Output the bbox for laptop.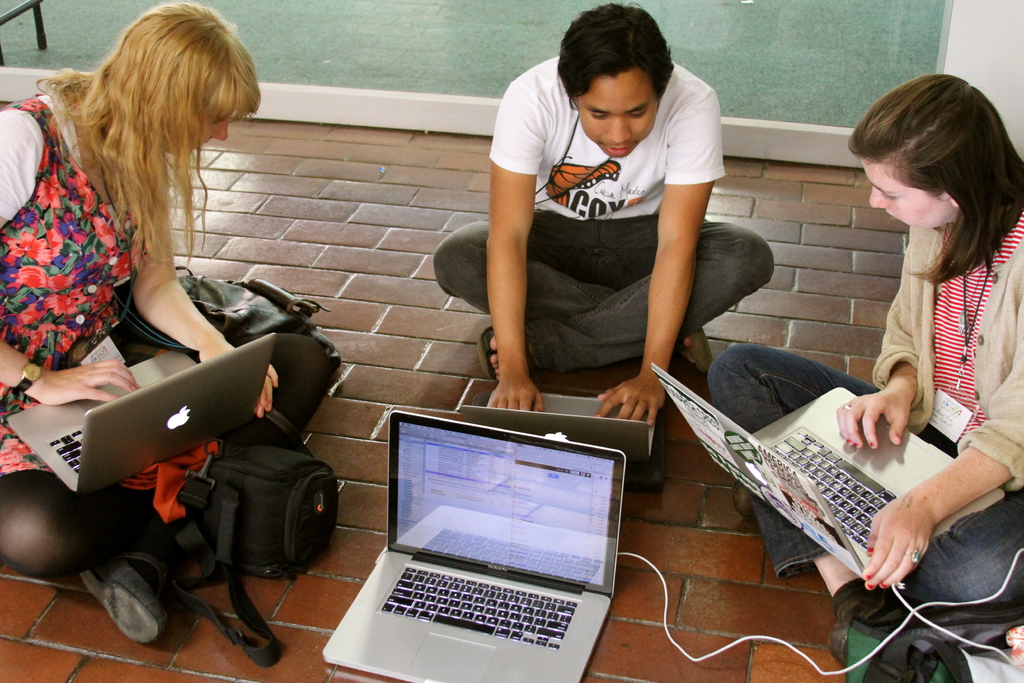
box=[323, 410, 629, 682].
